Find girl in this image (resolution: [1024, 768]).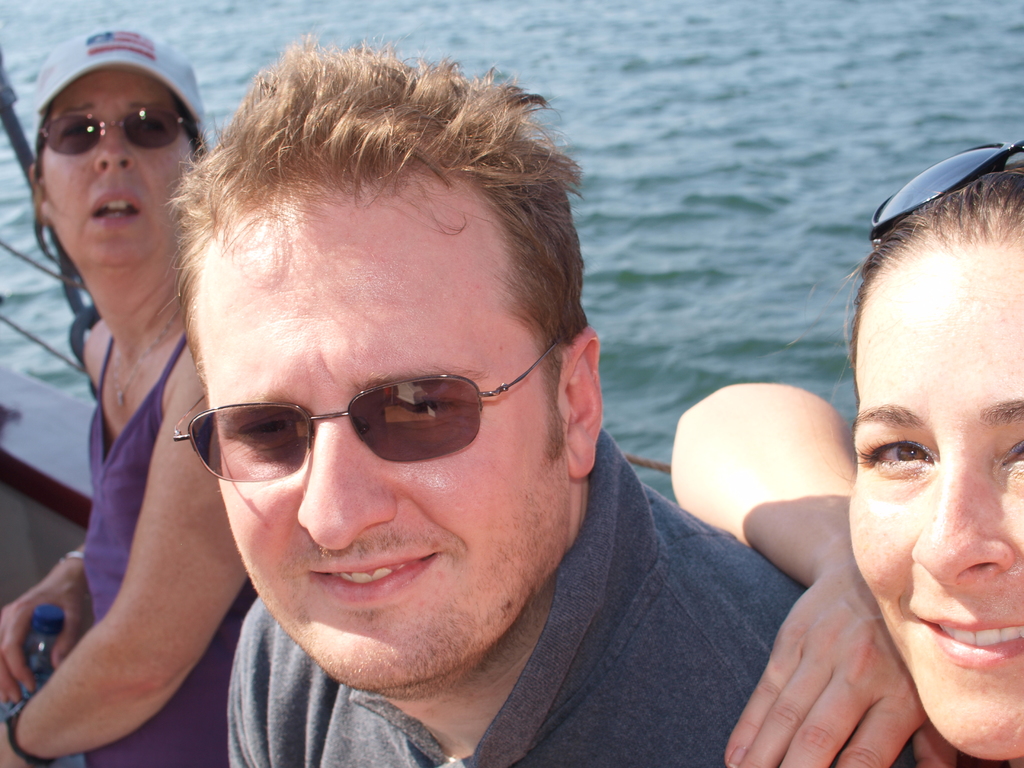
x1=662, y1=131, x2=1023, y2=767.
